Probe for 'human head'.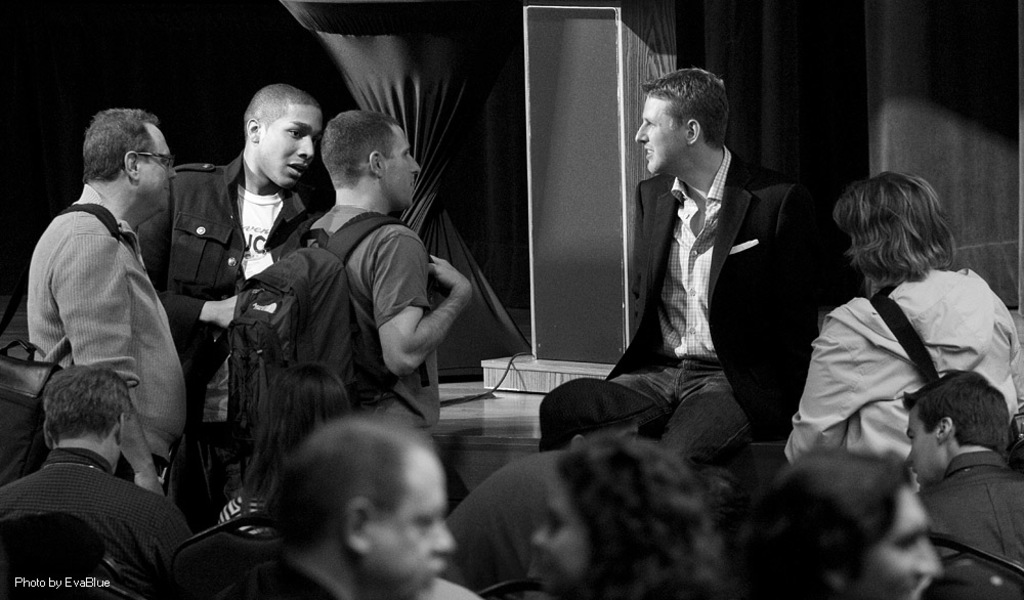
Probe result: select_region(898, 377, 1012, 490).
